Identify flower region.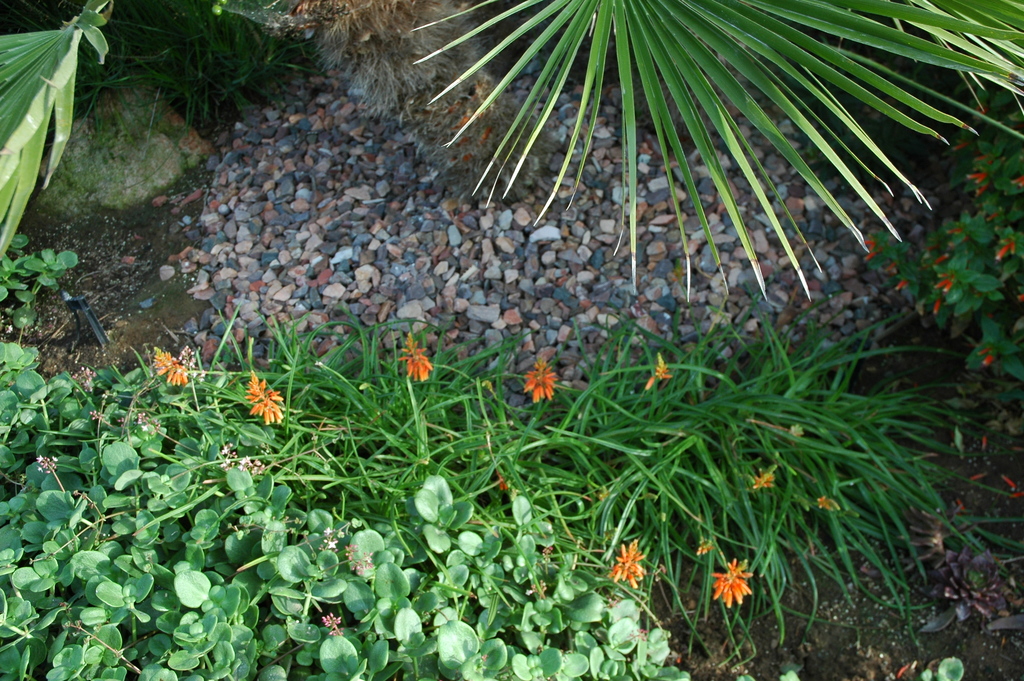
Region: (x1=632, y1=625, x2=650, y2=645).
